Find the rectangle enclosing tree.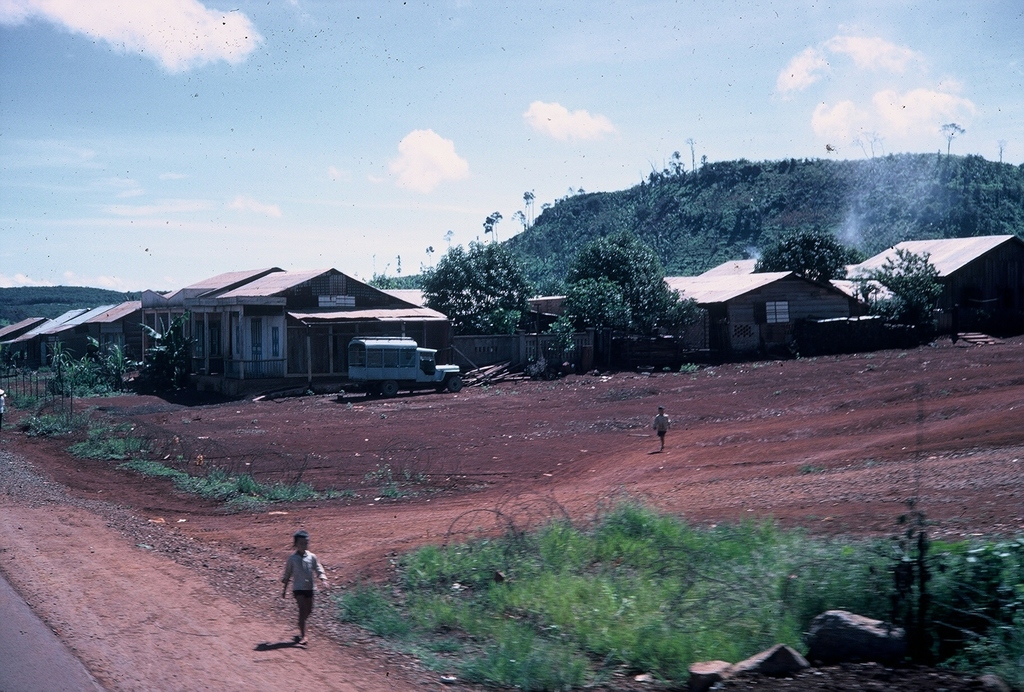
region(751, 225, 869, 287).
